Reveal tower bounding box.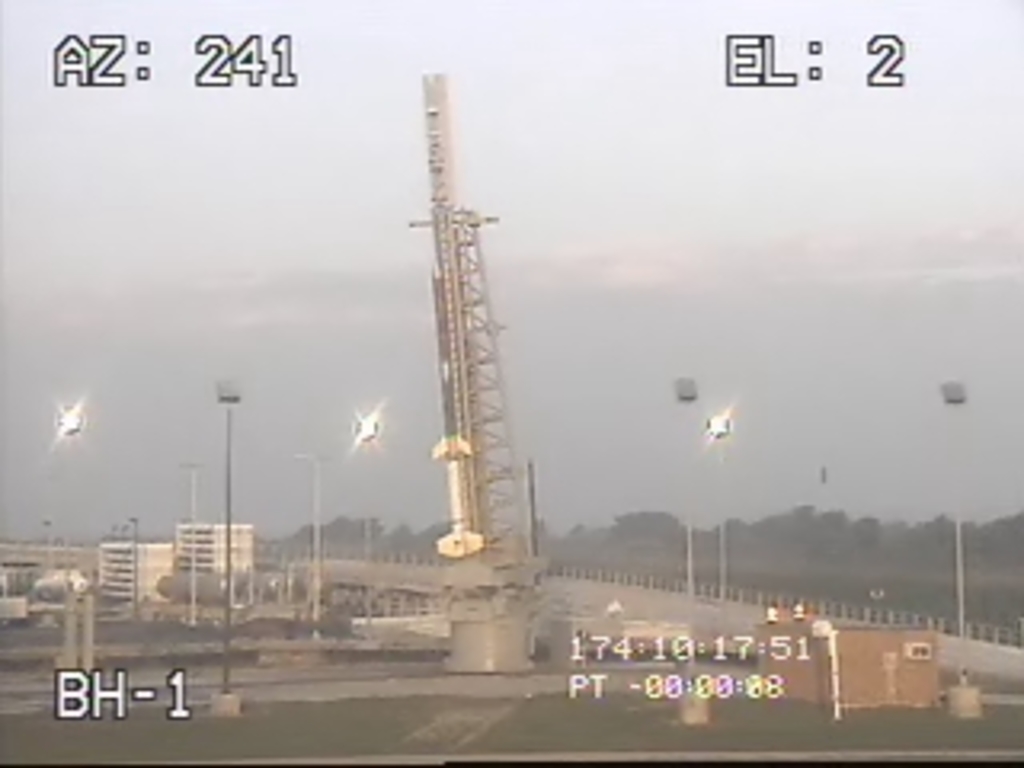
Revealed: [left=333, top=54, right=538, bottom=634].
